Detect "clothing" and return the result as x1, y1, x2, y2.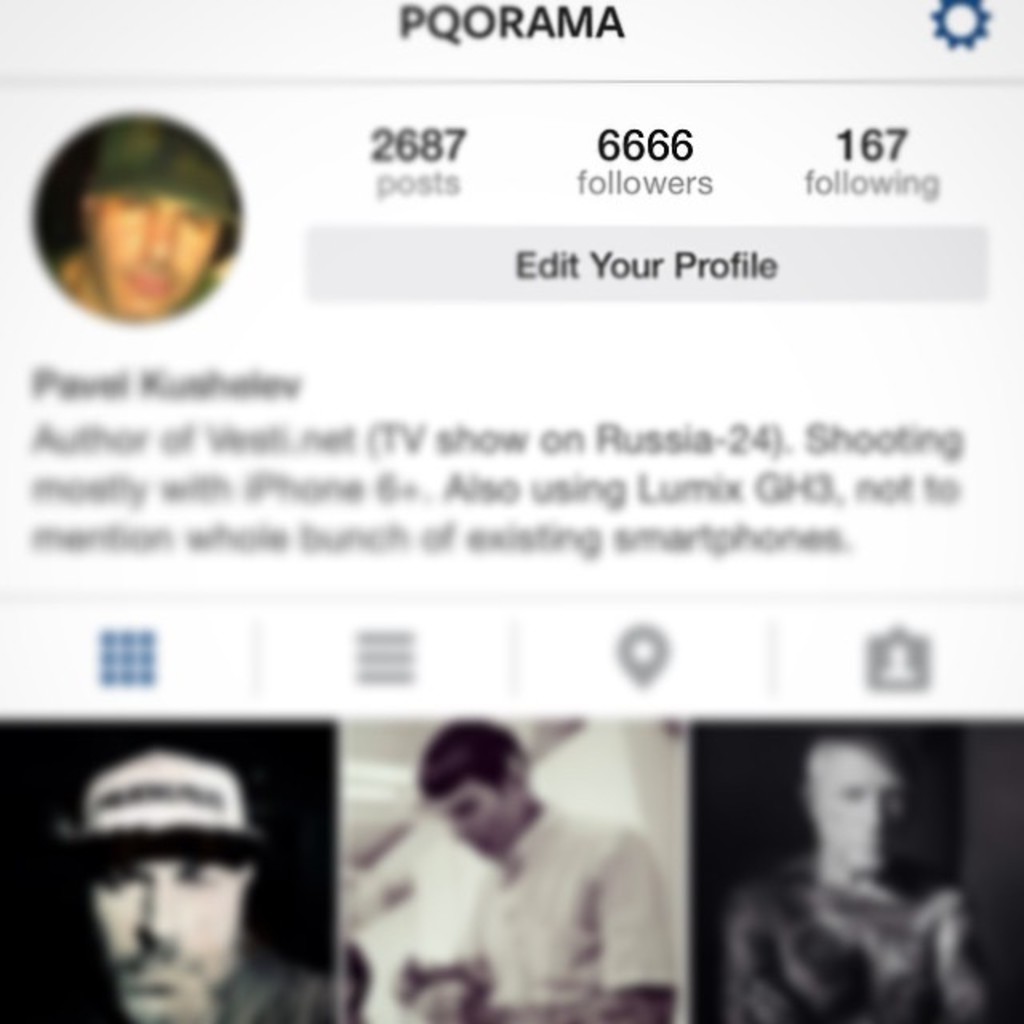
458, 802, 677, 1003.
